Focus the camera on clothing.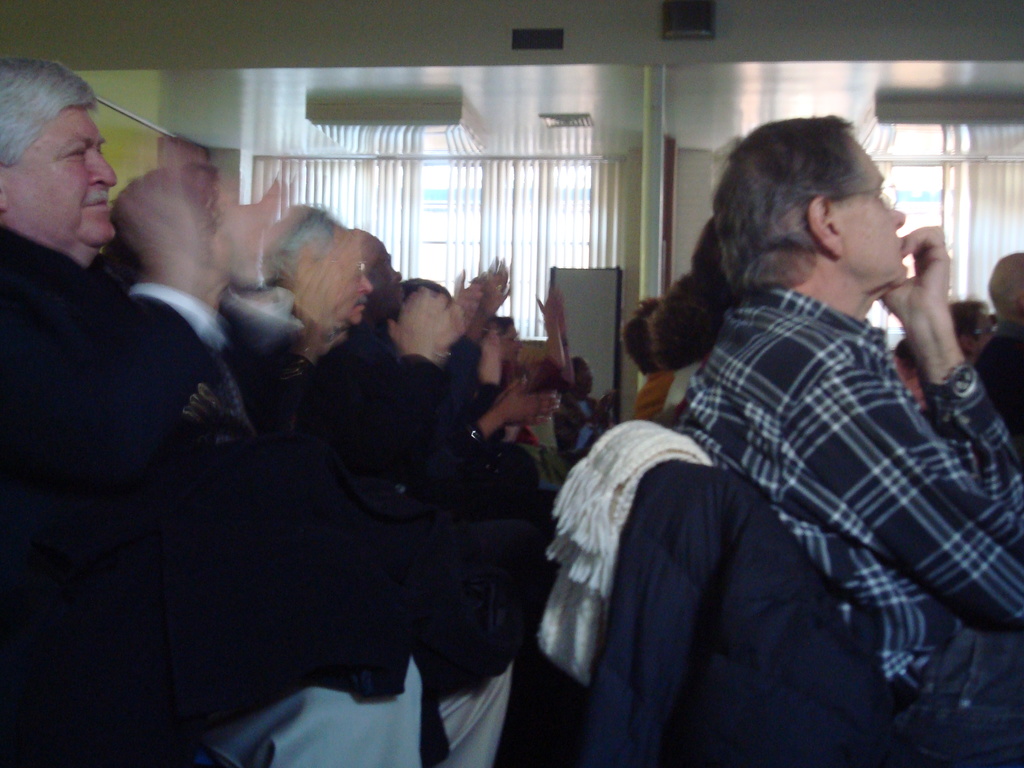
Focus region: 10,138,286,695.
